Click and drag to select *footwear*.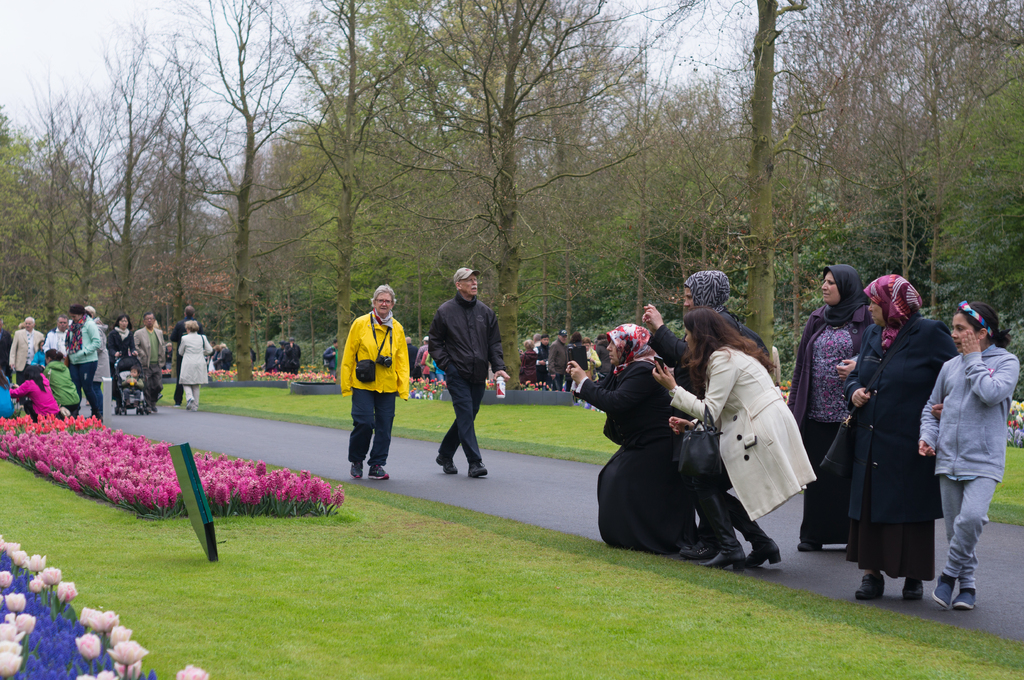
Selection: [955, 580, 993, 613].
